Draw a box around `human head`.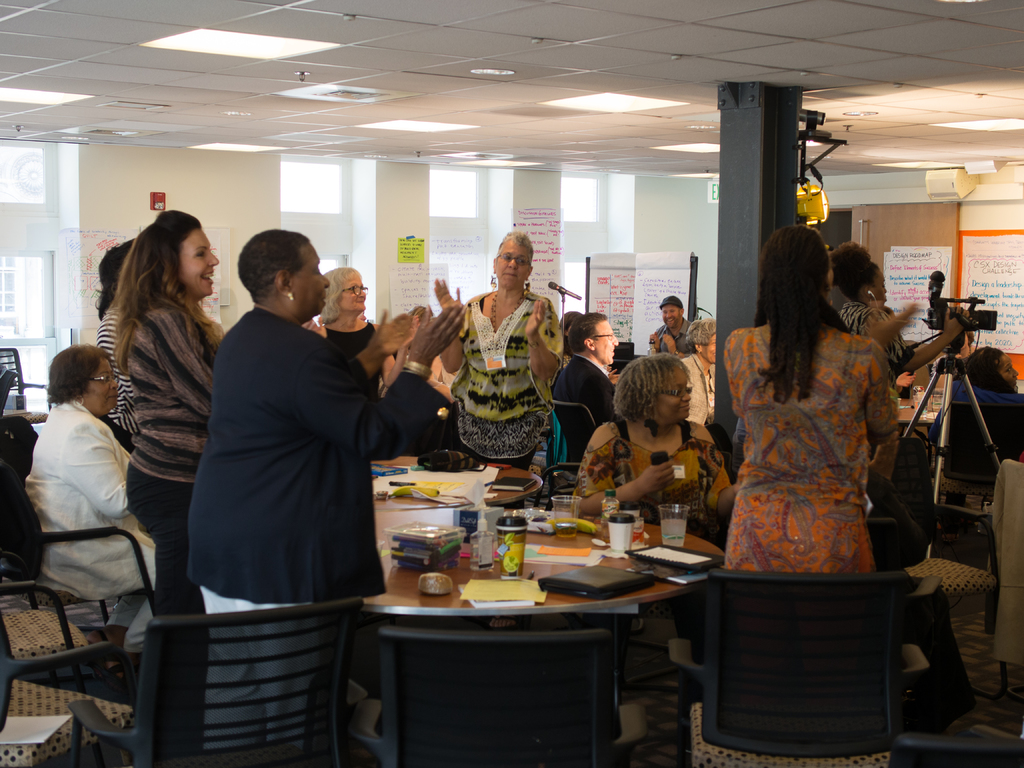
l=221, t=220, r=314, b=317.
